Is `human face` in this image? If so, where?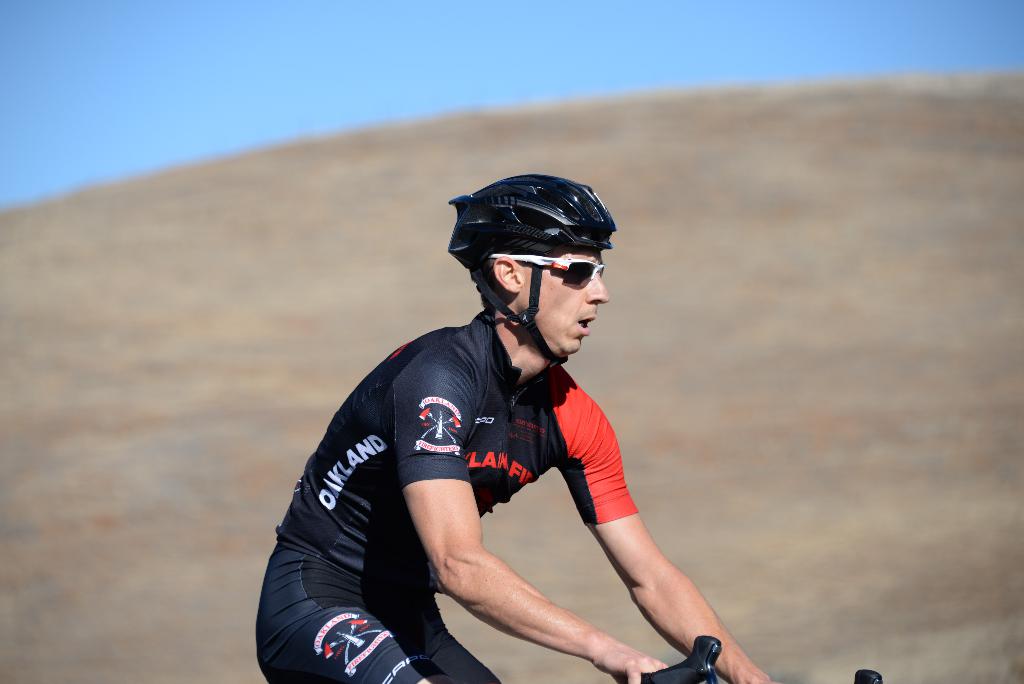
Yes, at BBox(524, 240, 609, 354).
